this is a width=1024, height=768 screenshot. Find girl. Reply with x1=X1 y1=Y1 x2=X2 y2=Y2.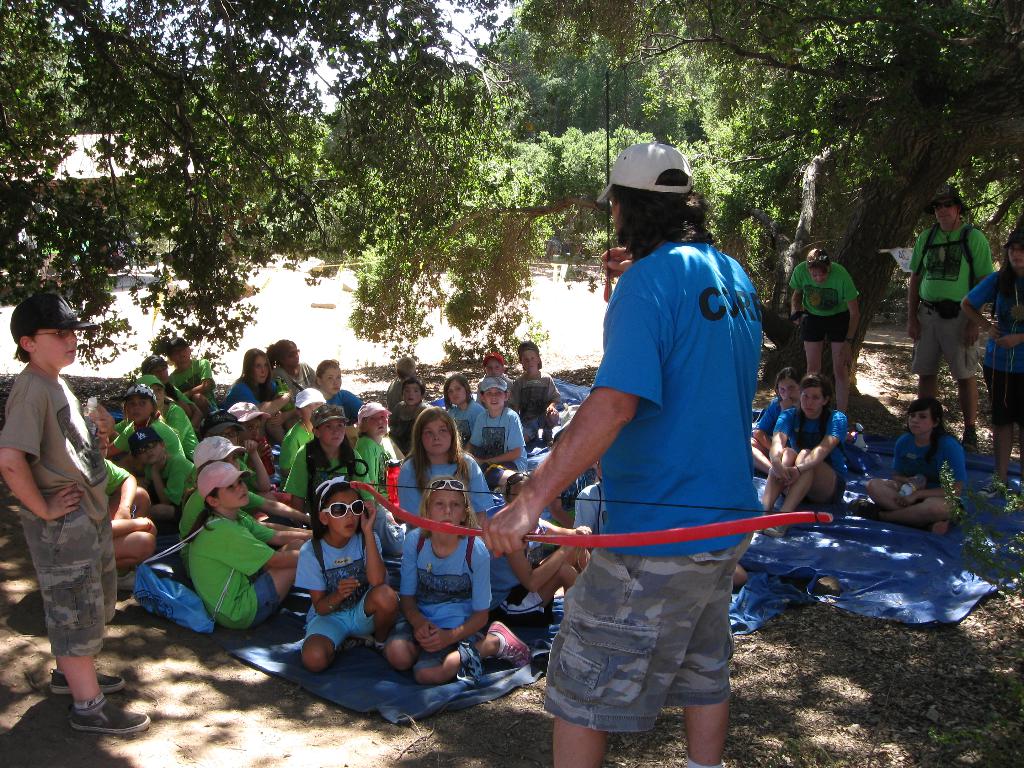
x1=384 y1=477 x2=532 y2=687.
